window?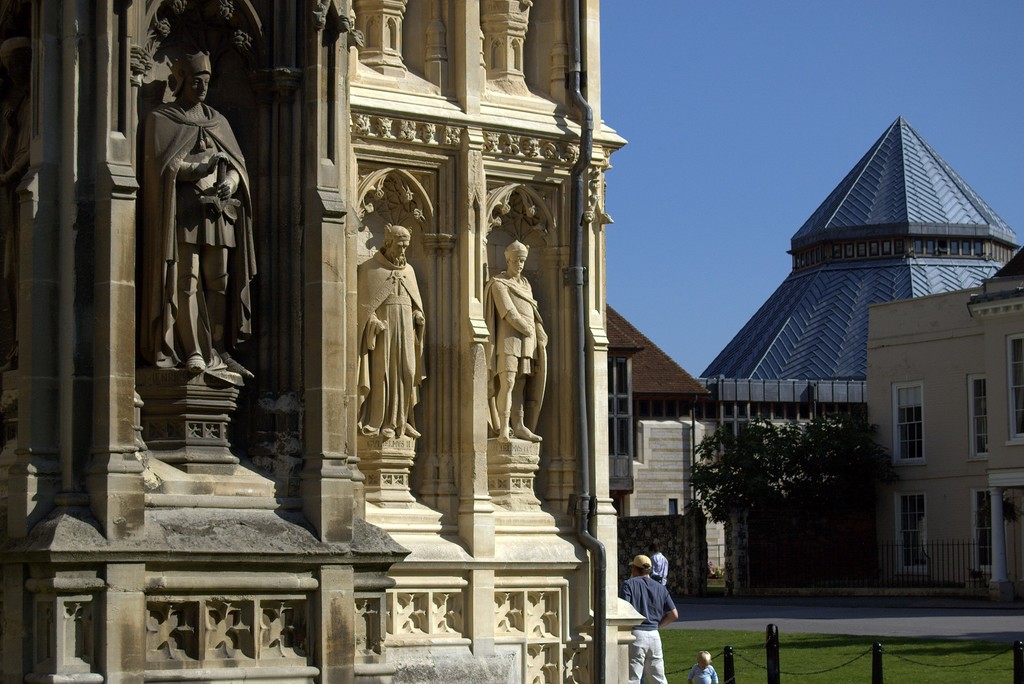
[1004, 329, 1023, 447]
